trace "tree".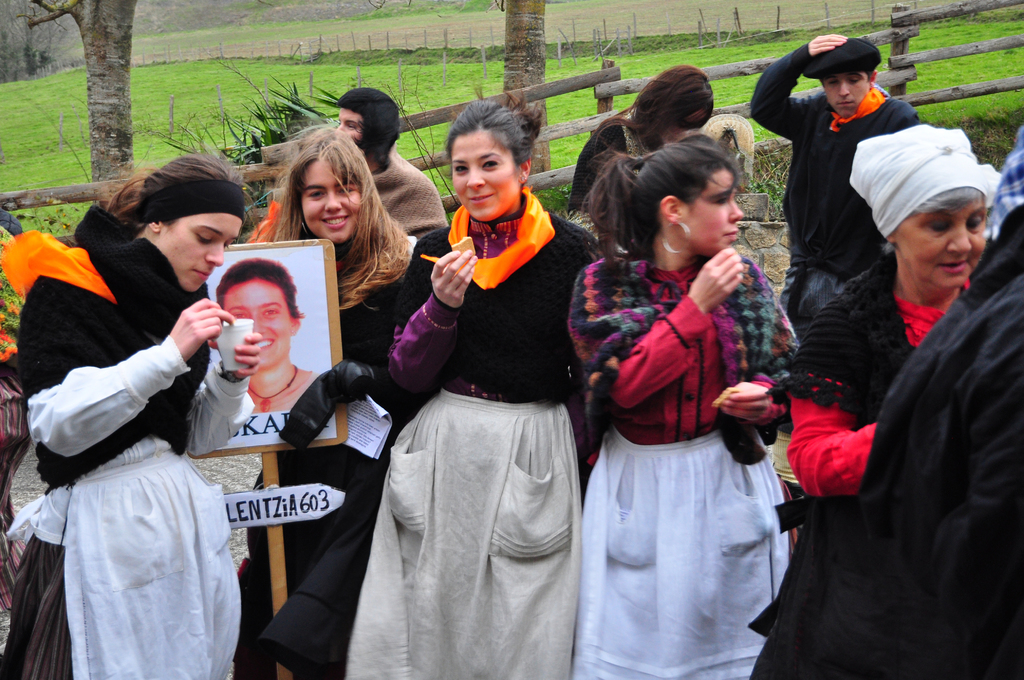
Traced to locate(497, 0, 561, 190).
